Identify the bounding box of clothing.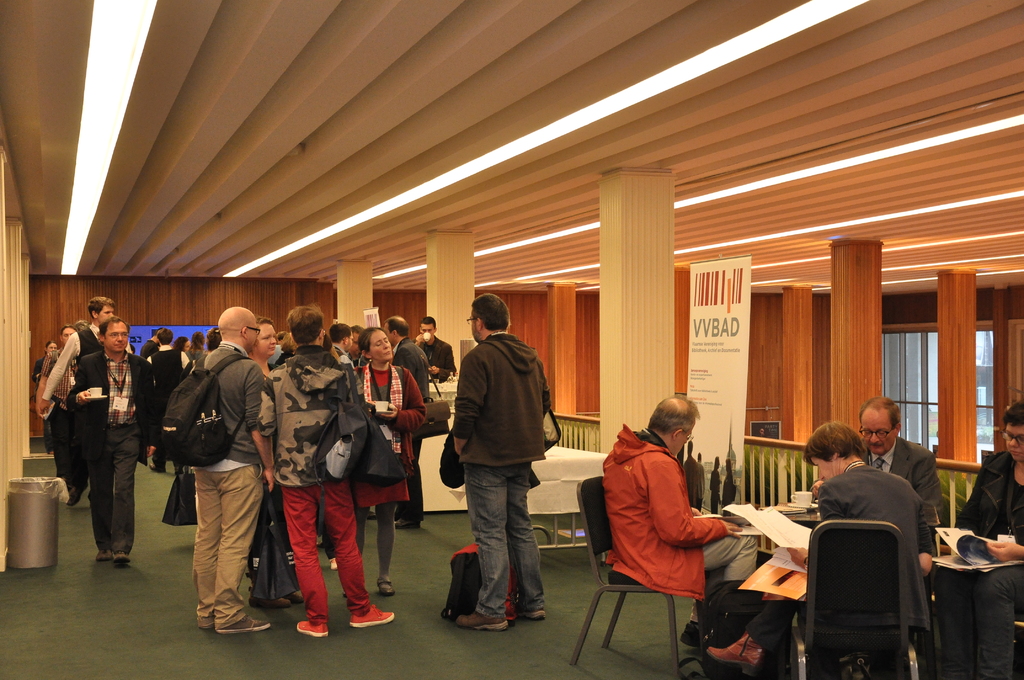
region(684, 458, 697, 508).
